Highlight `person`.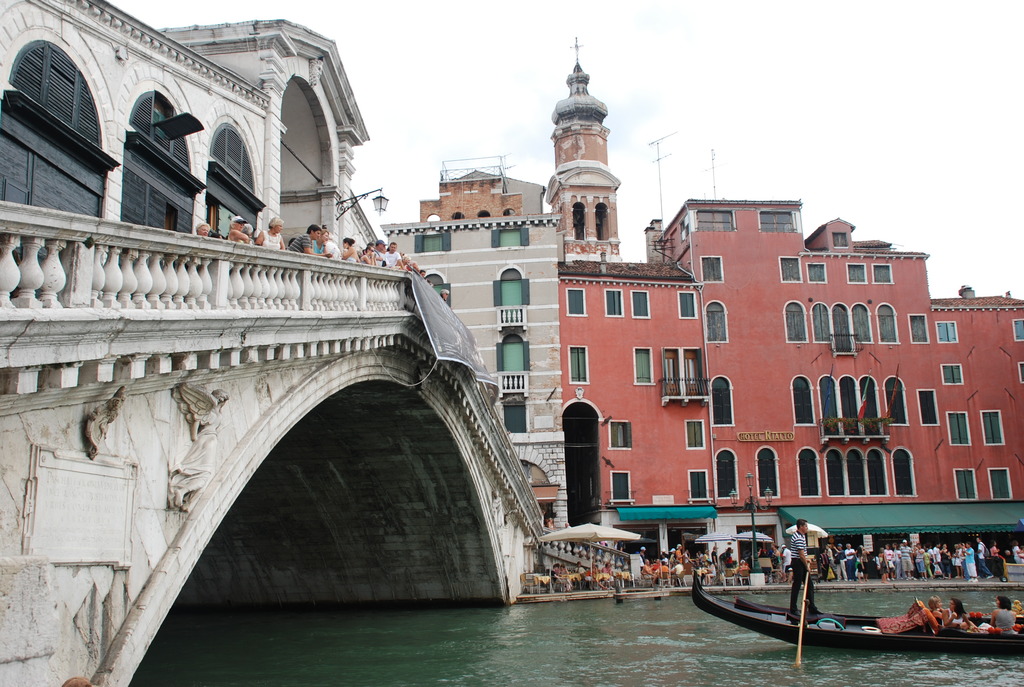
Highlighted region: (left=364, top=228, right=382, bottom=264).
